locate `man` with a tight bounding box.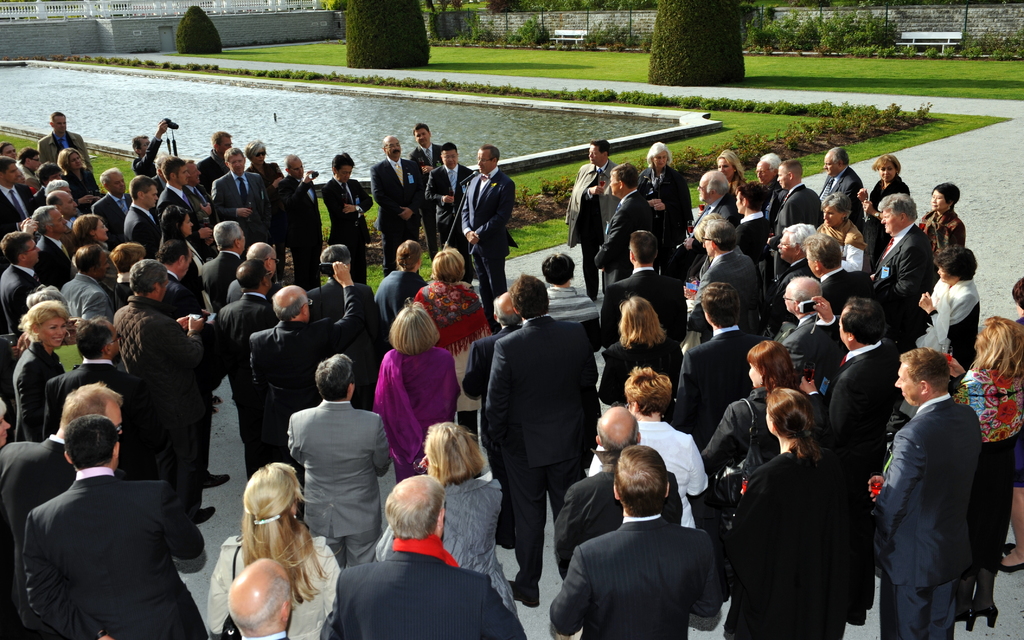
l=120, t=174, r=161, b=262.
